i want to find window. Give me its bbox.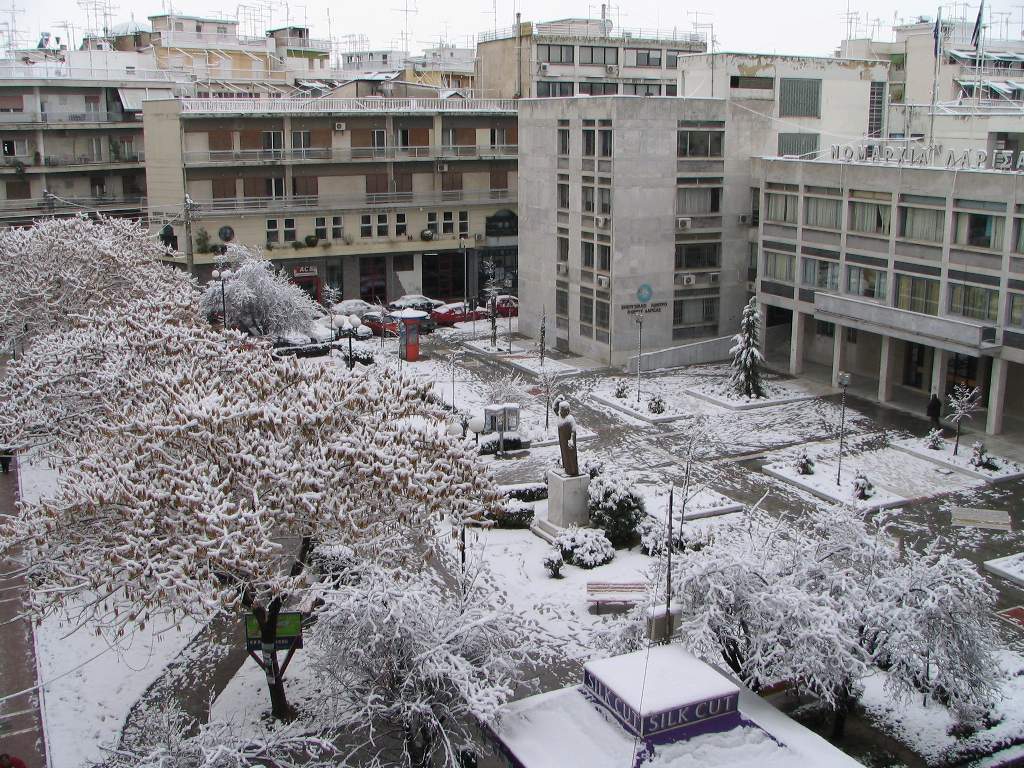
bbox(673, 300, 718, 327).
